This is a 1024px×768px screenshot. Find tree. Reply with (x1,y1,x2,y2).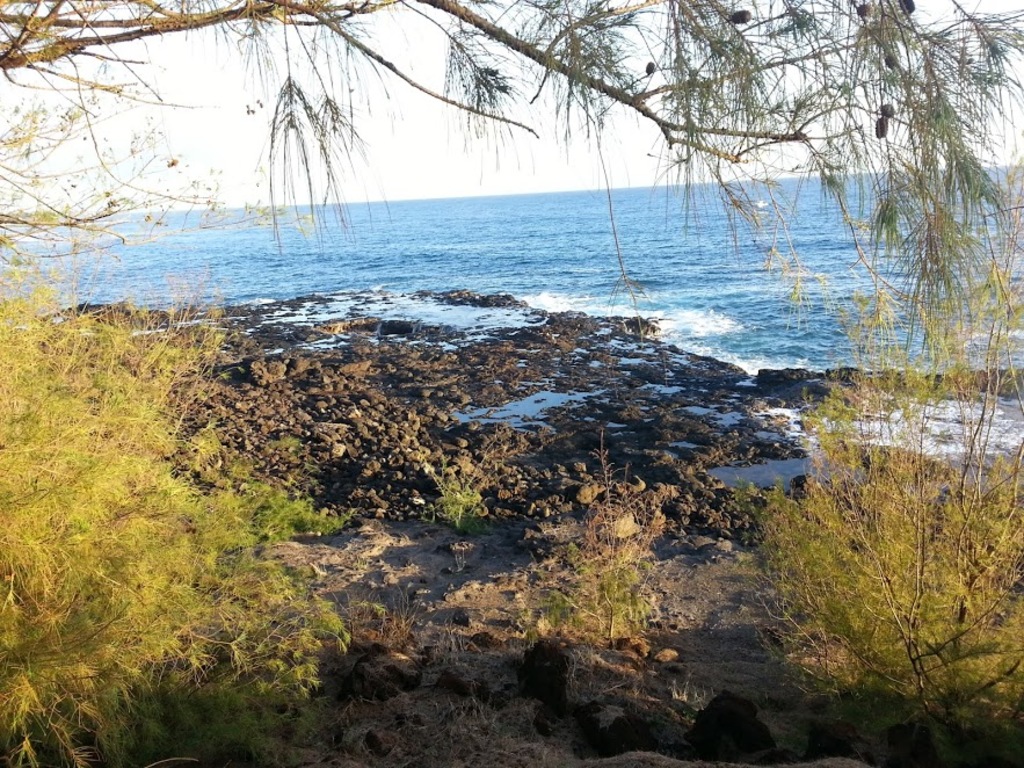
(0,0,1023,314).
